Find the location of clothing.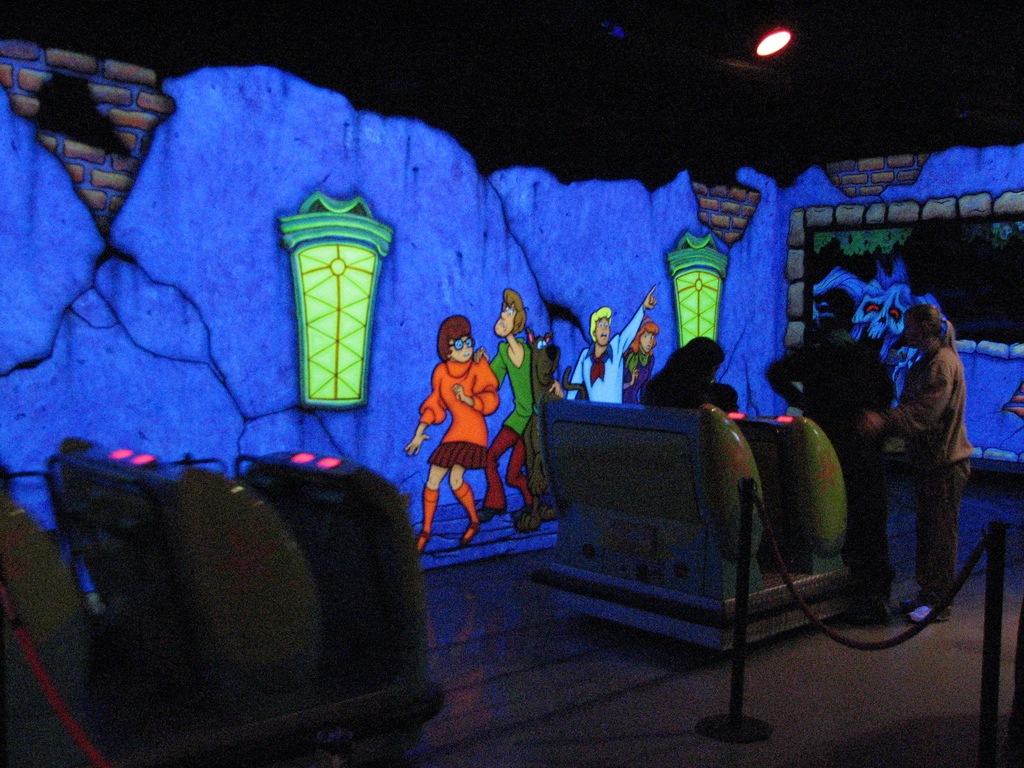
Location: box=[913, 458, 971, 604].
